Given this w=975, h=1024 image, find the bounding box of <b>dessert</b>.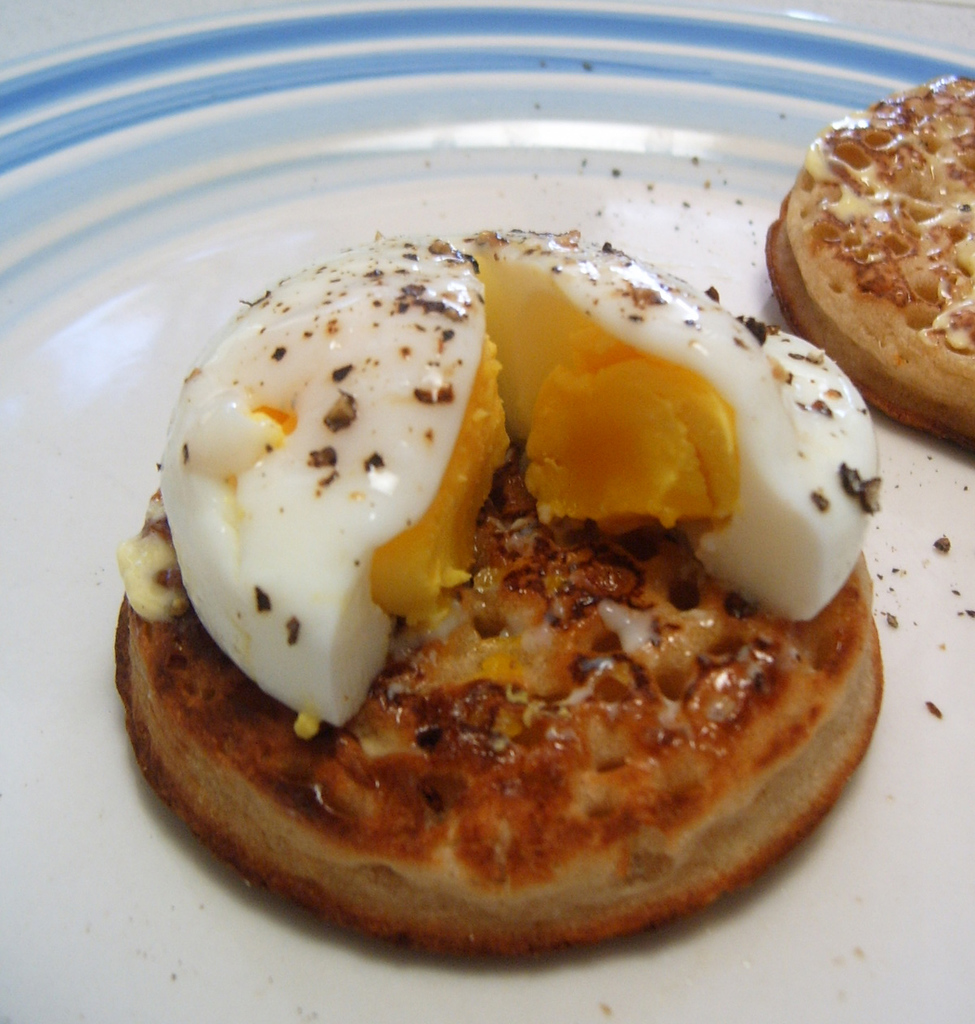
left=117, top=251, right=910, bottom=963.
